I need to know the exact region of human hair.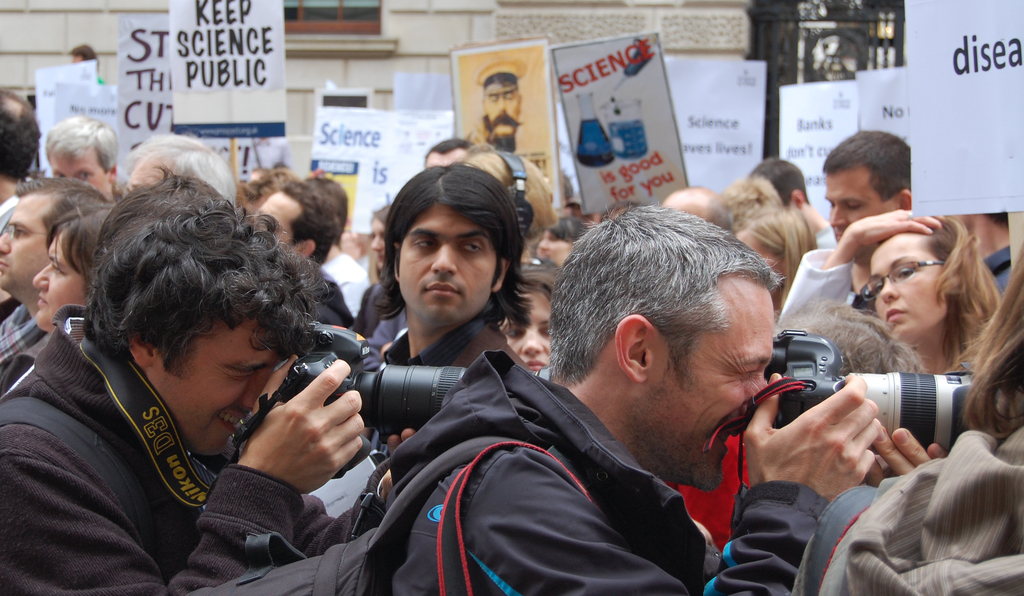
Region: [x1=823, y1=131, x2=922, y2=198].
